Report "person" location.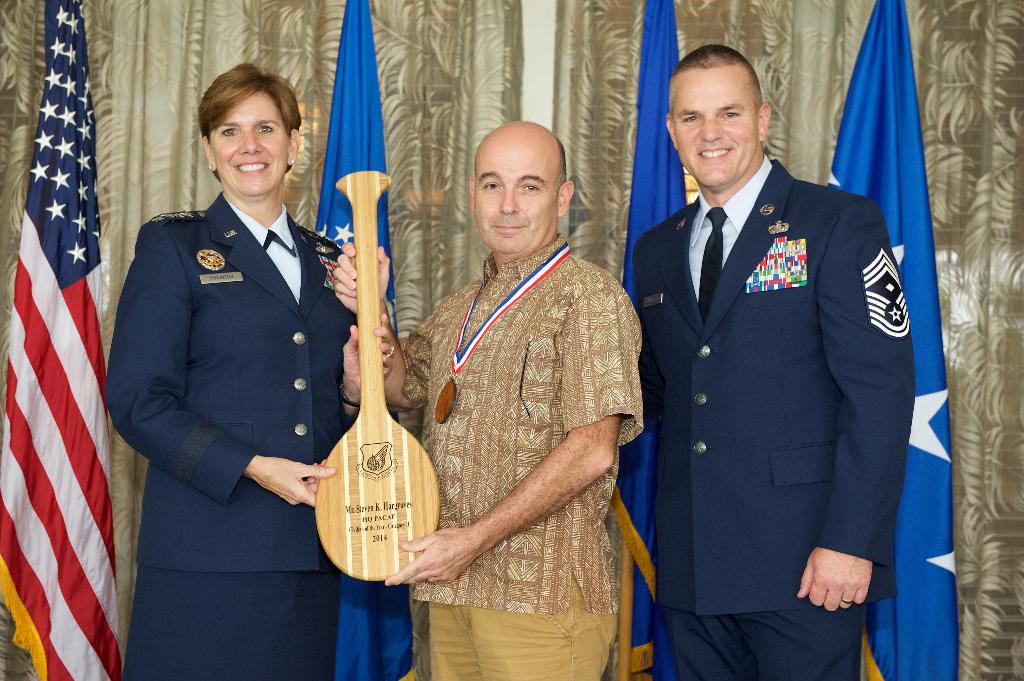
Report: x1=621, y1=33, x2=920, y2=680.
